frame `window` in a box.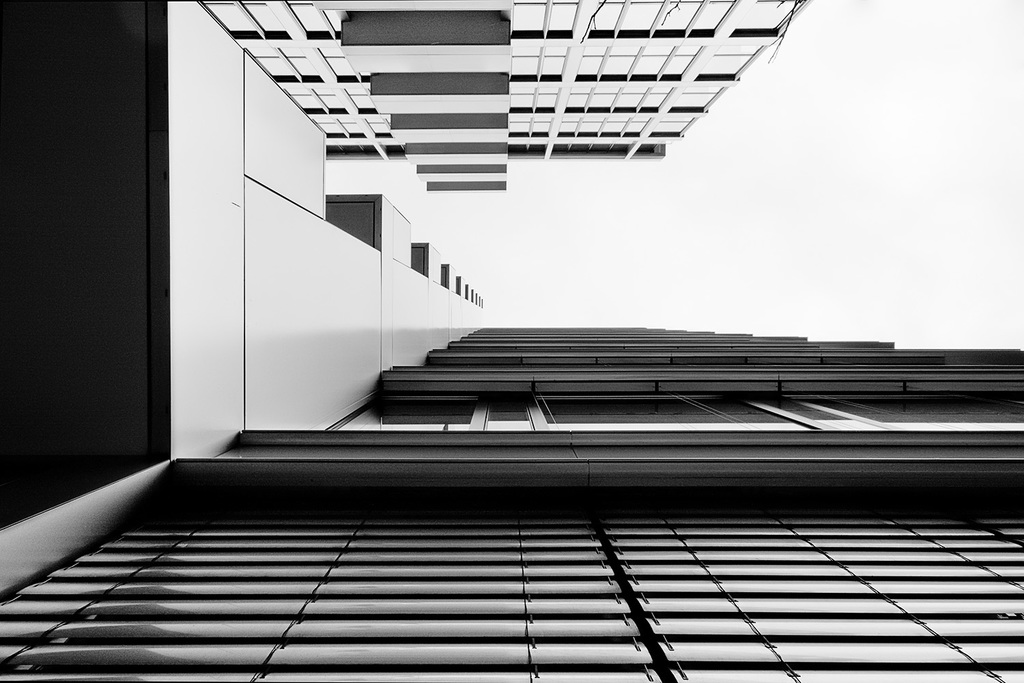
{"x1": 862, "y1": 391, "x2": 1023, "y2": 439}.
